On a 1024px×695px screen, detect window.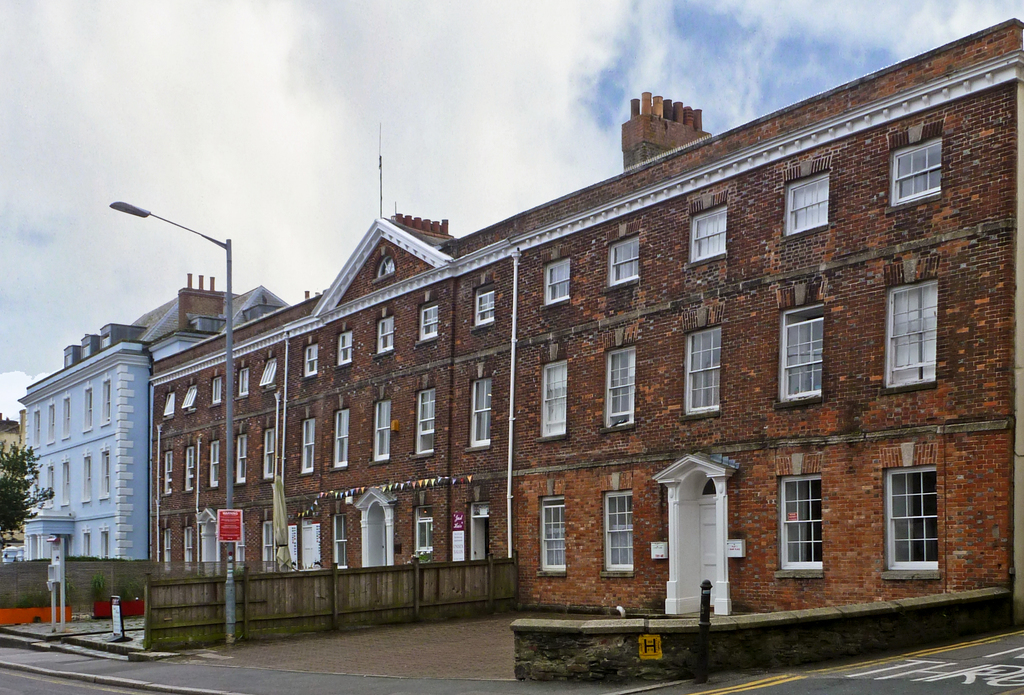
100/533/109/559.
